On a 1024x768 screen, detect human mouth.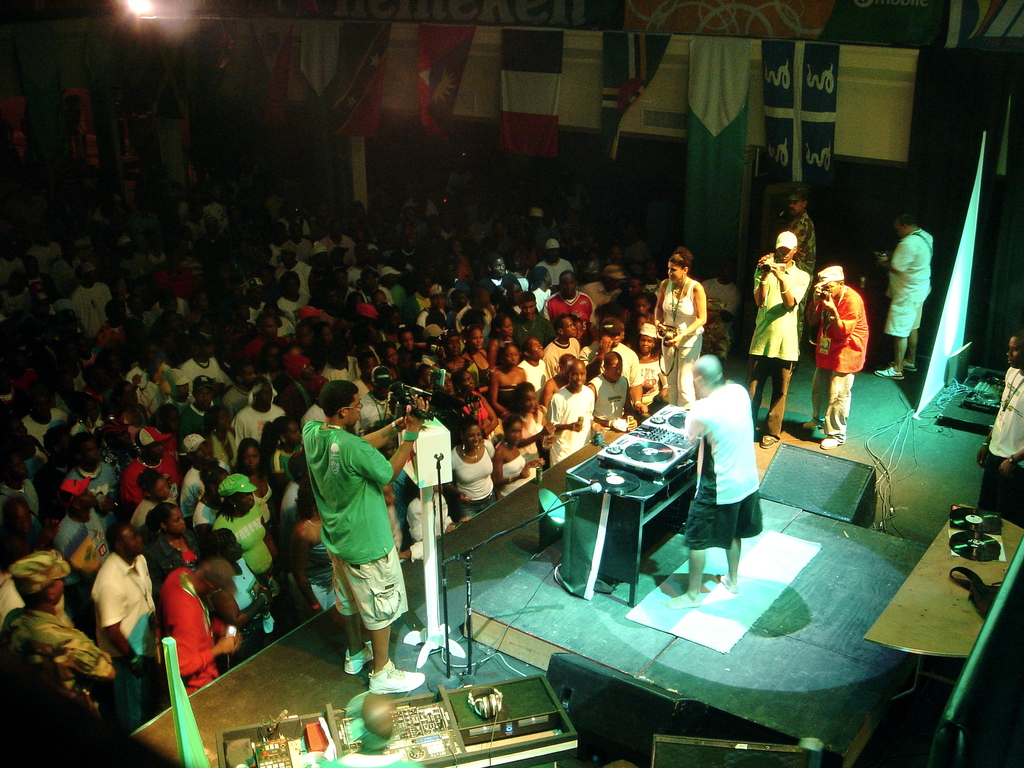
[left=788, top=209, right=795, bottom=214].
